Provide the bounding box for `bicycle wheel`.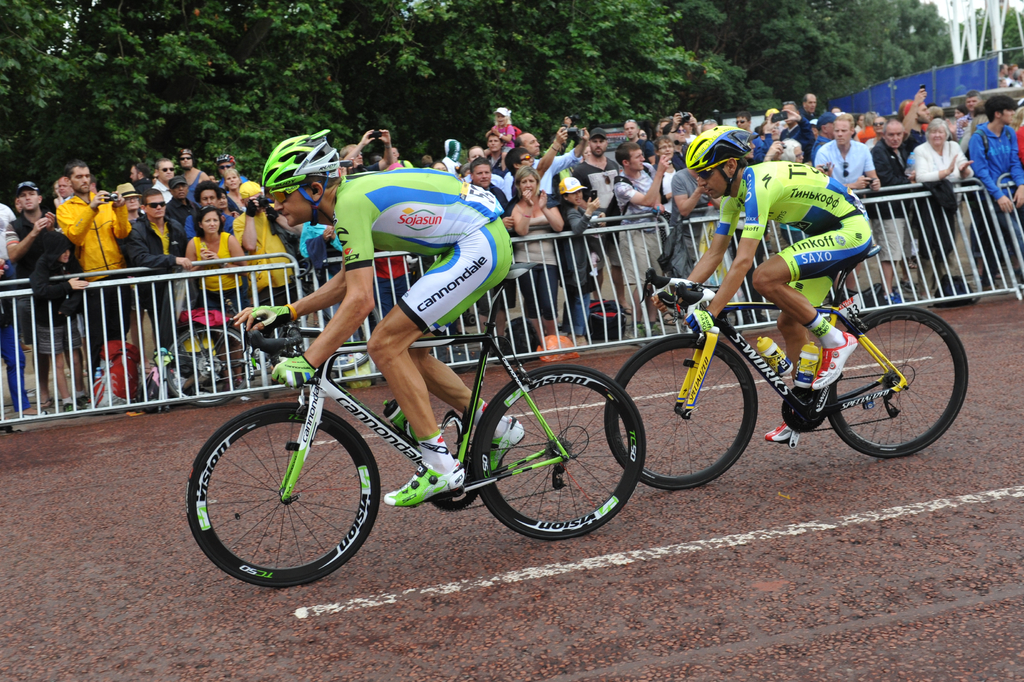
box(468, 368, 647, 540).
